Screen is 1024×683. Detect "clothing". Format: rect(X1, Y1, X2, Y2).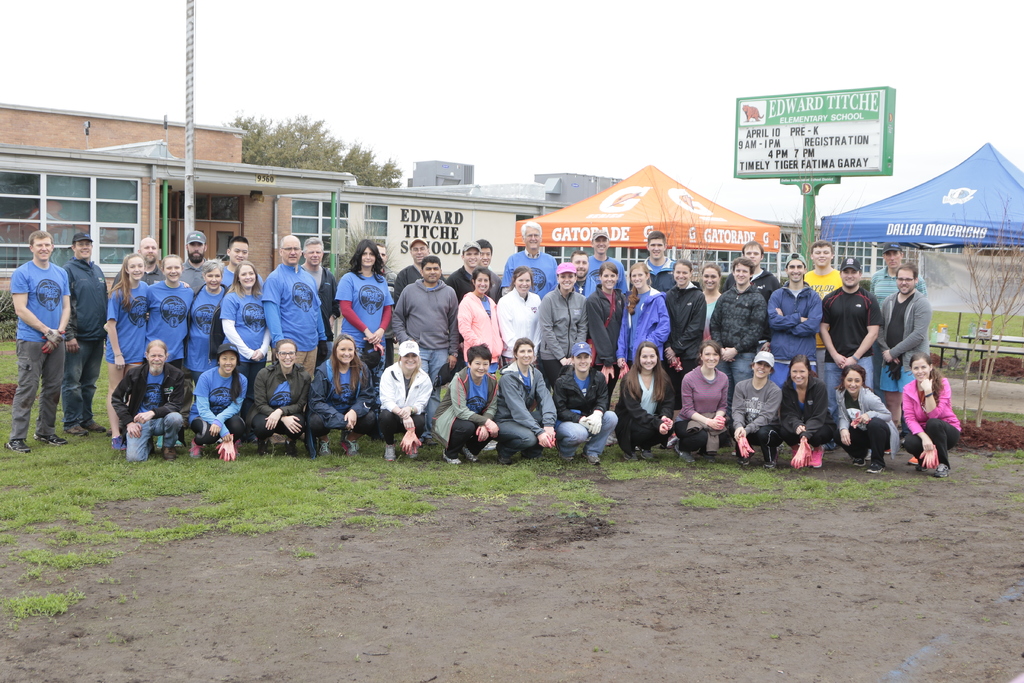
rect(333, 267, 394, 363).
